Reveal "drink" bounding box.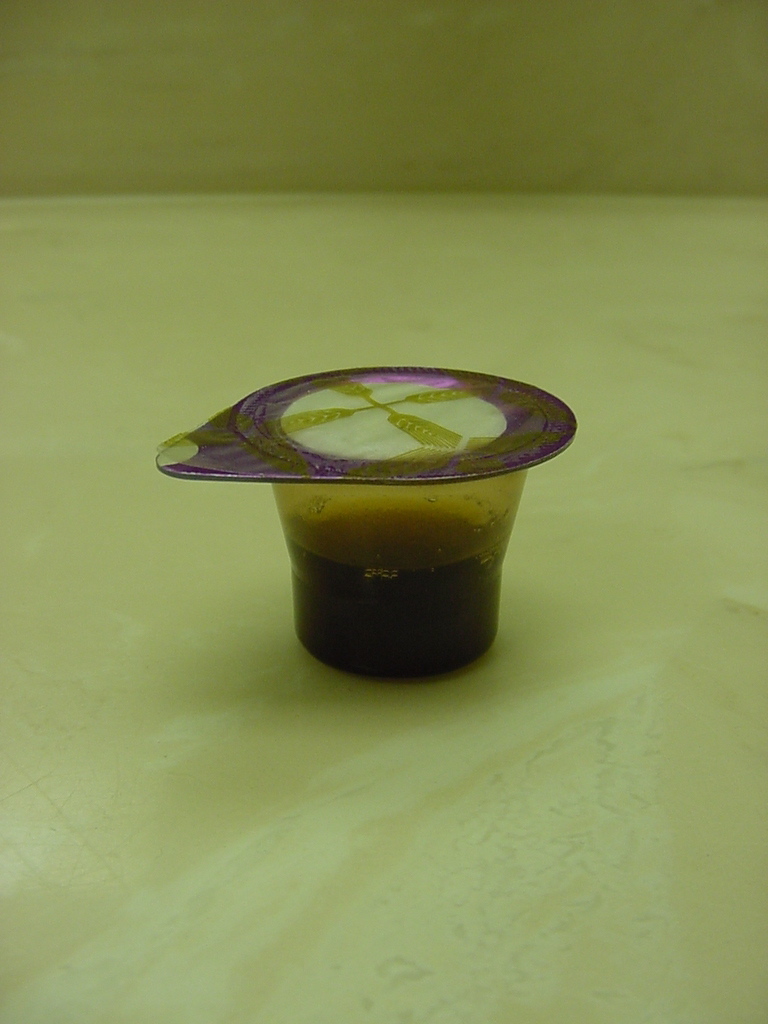
Revealed: [left=208, top=400, right=519, bottom=673].
